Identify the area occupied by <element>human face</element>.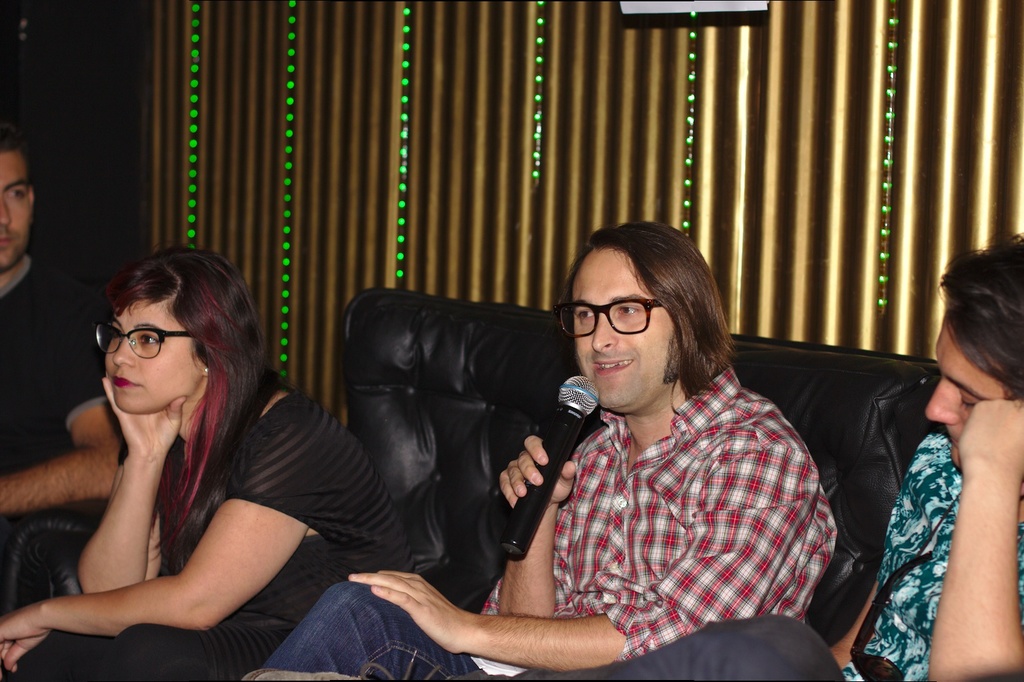
Area: (102, 301, 203, 412).
